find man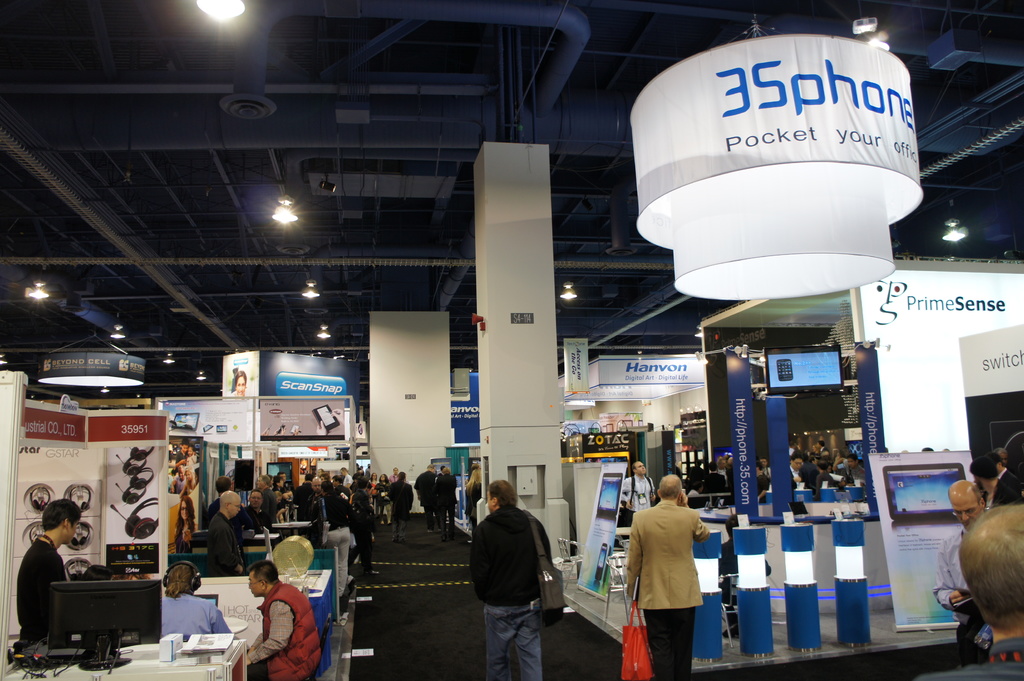
x1=934, y1=477, x2=989, y2=669
